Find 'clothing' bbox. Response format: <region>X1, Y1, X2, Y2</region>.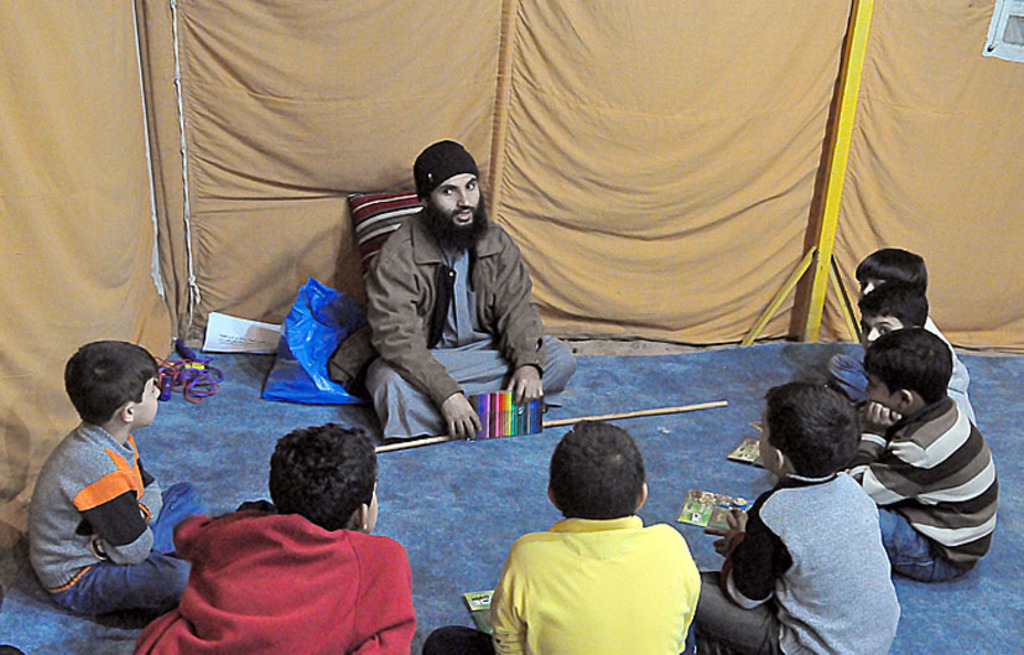
<region>849, 386, 1002, 581</region>.
